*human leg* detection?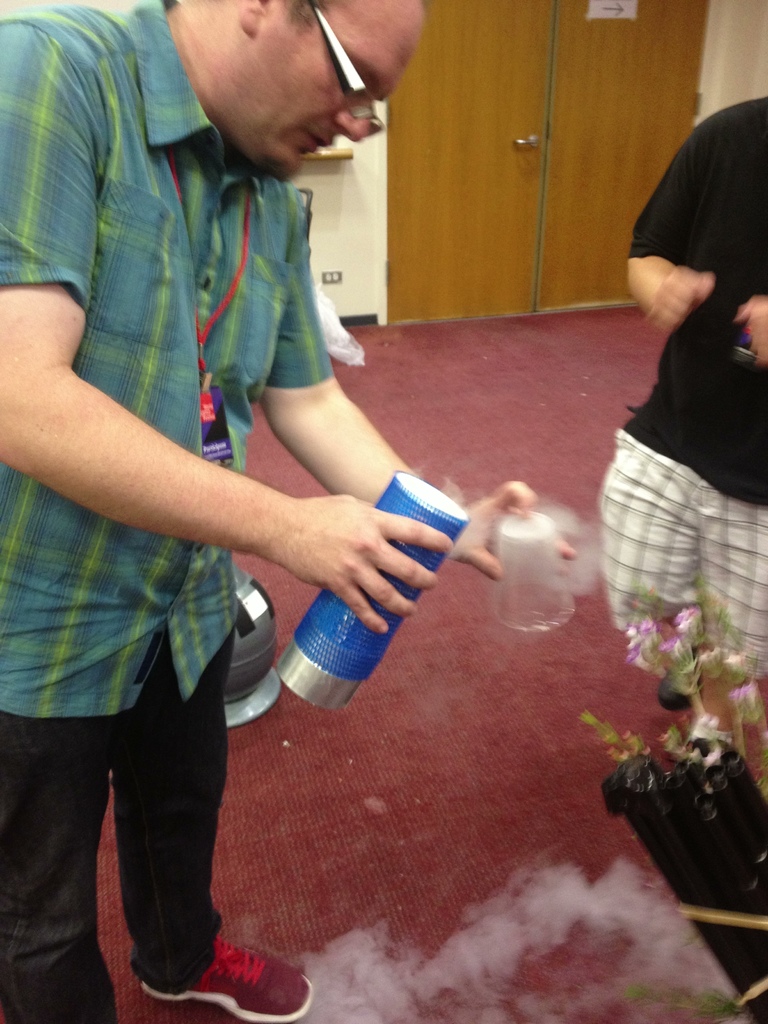
0 560 117 1023
